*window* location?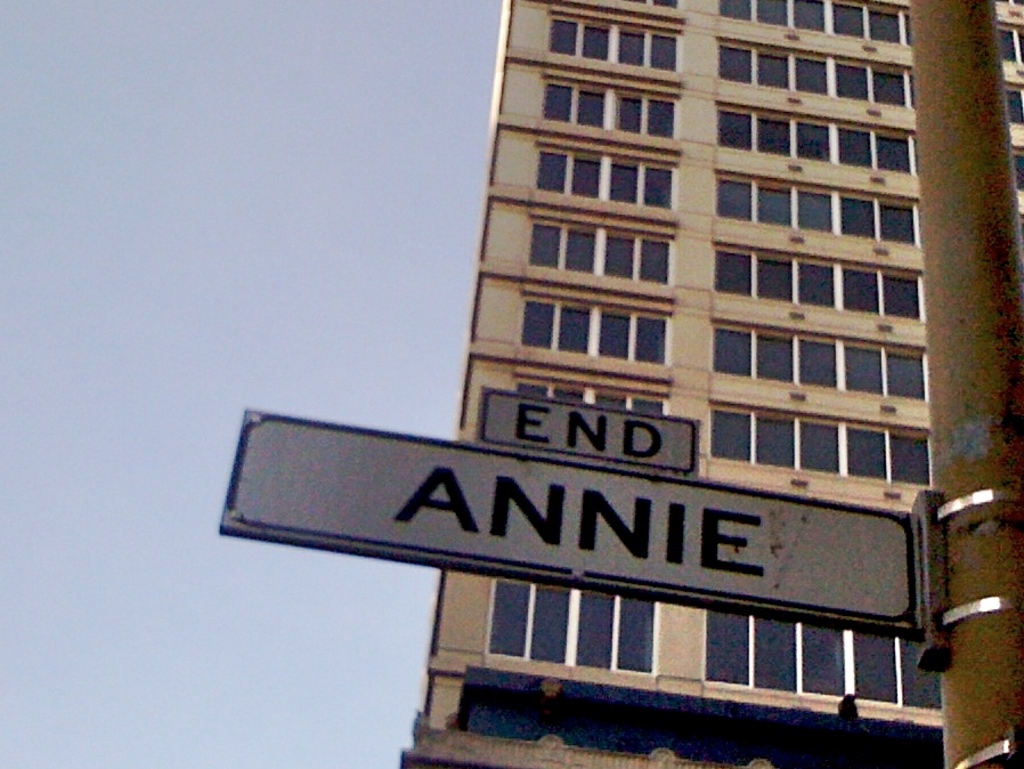
box=[835, 129, 871, 165]
